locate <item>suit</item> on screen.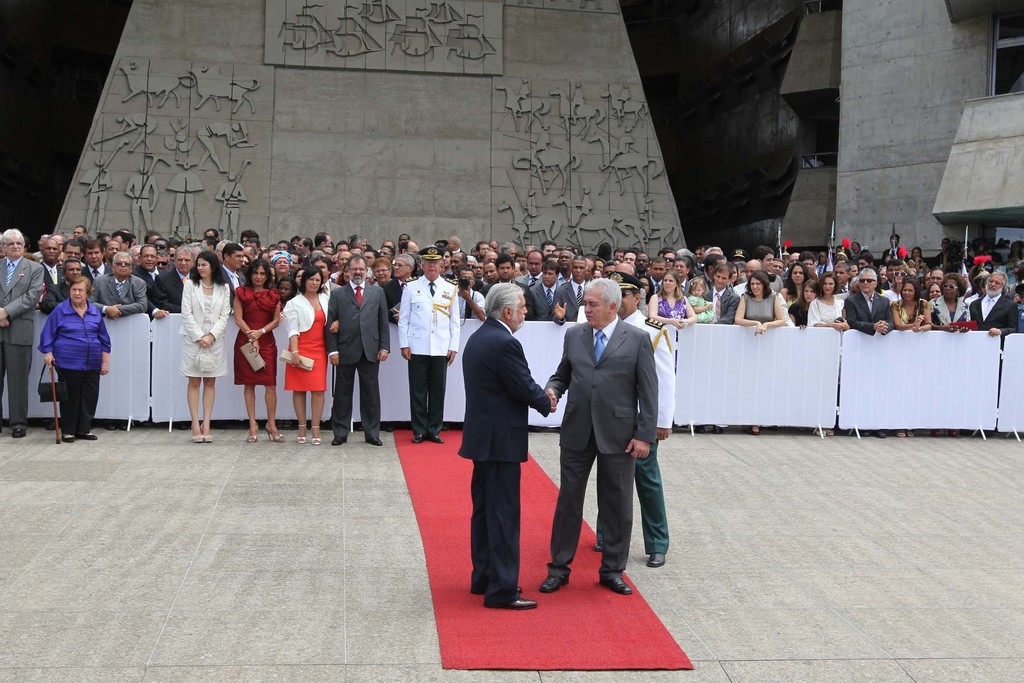
On screen at <region>703, 286, 739, 327</region>.
